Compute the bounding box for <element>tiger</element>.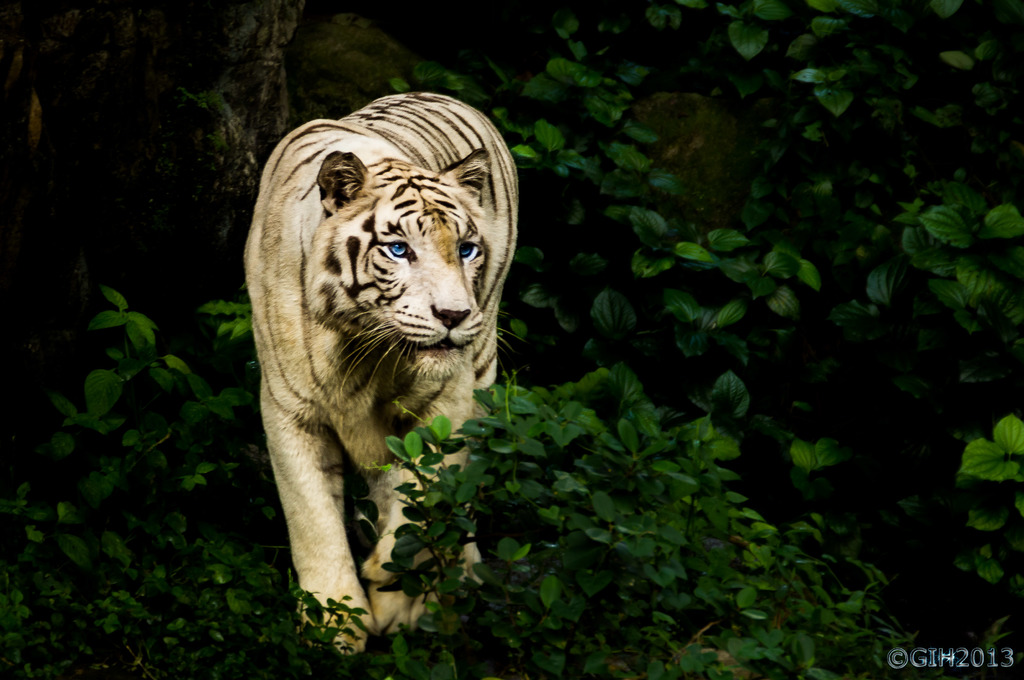
240 90 520 649.
